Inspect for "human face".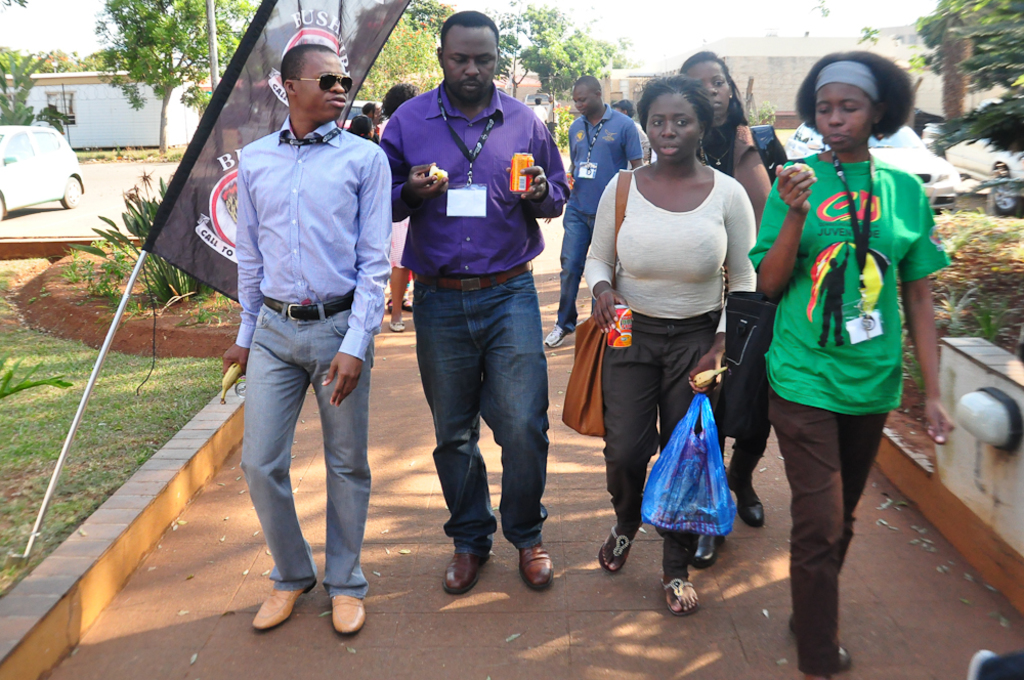
Inspection: box(292, 50, 351, 120).
